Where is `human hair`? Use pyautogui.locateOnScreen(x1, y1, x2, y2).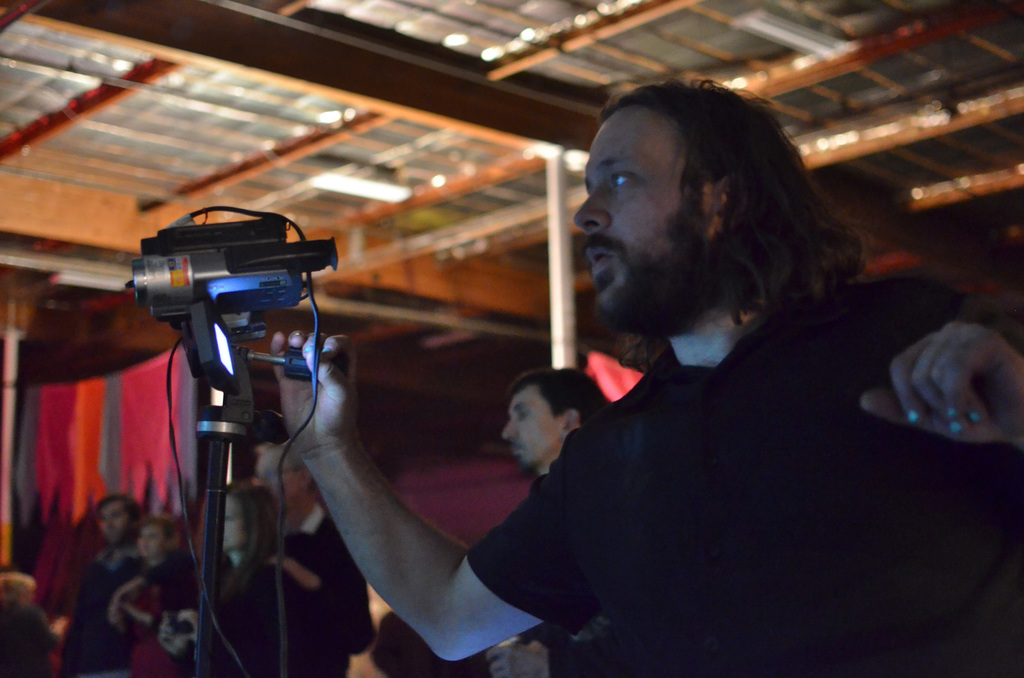
pyautogui.locateOnScreen(580, 84, 853, 356).
